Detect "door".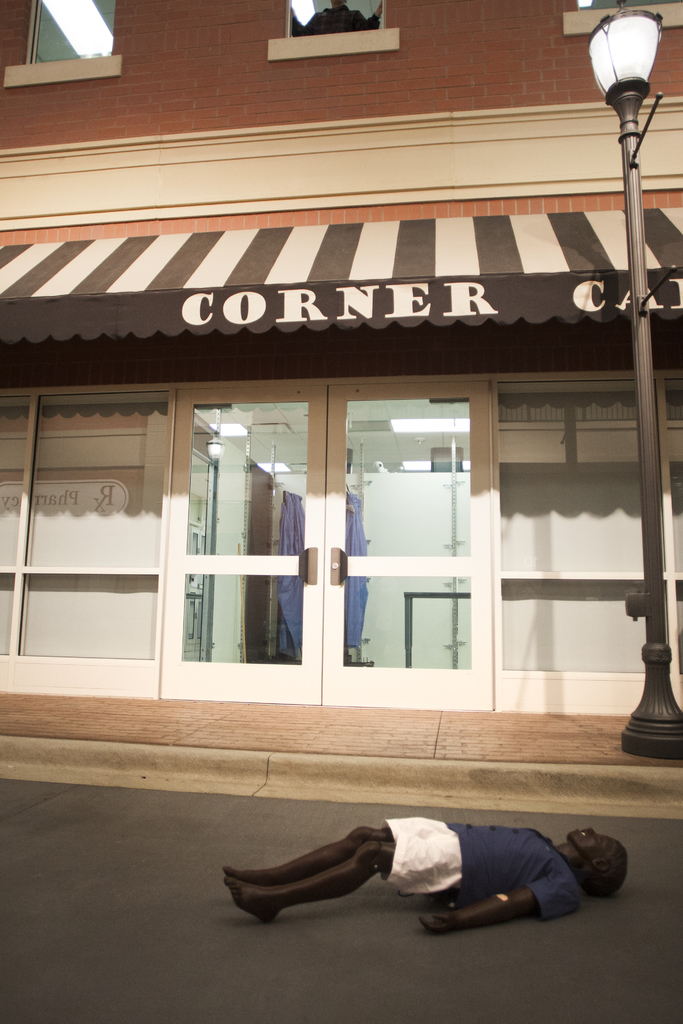
Detected at locate(163, 387, 324, 705).
